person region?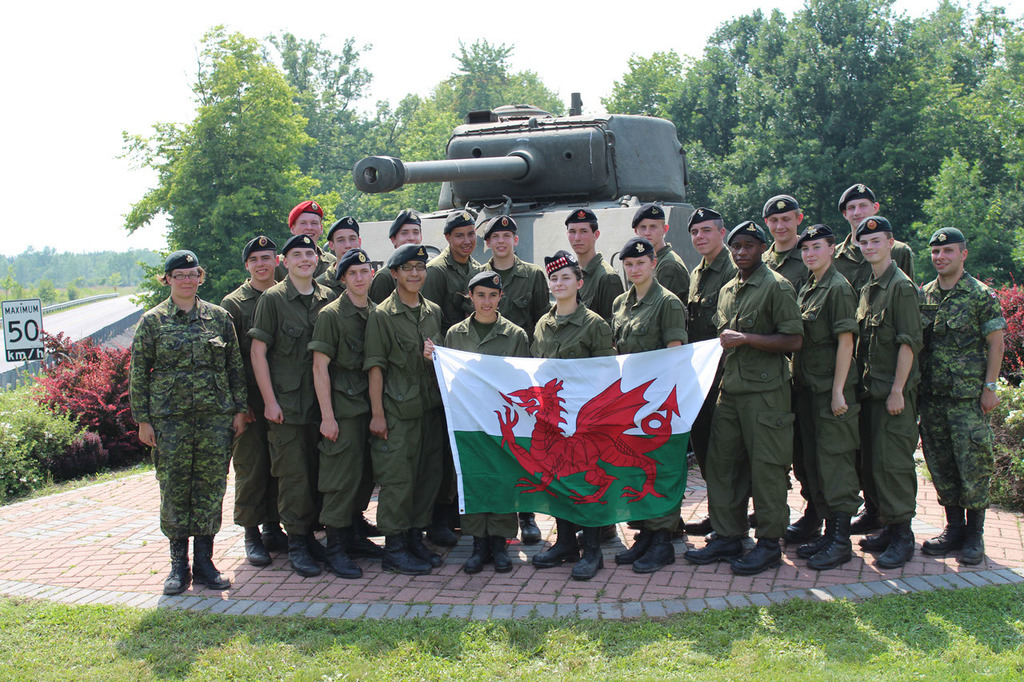
region(523, 249, 620, 579)
